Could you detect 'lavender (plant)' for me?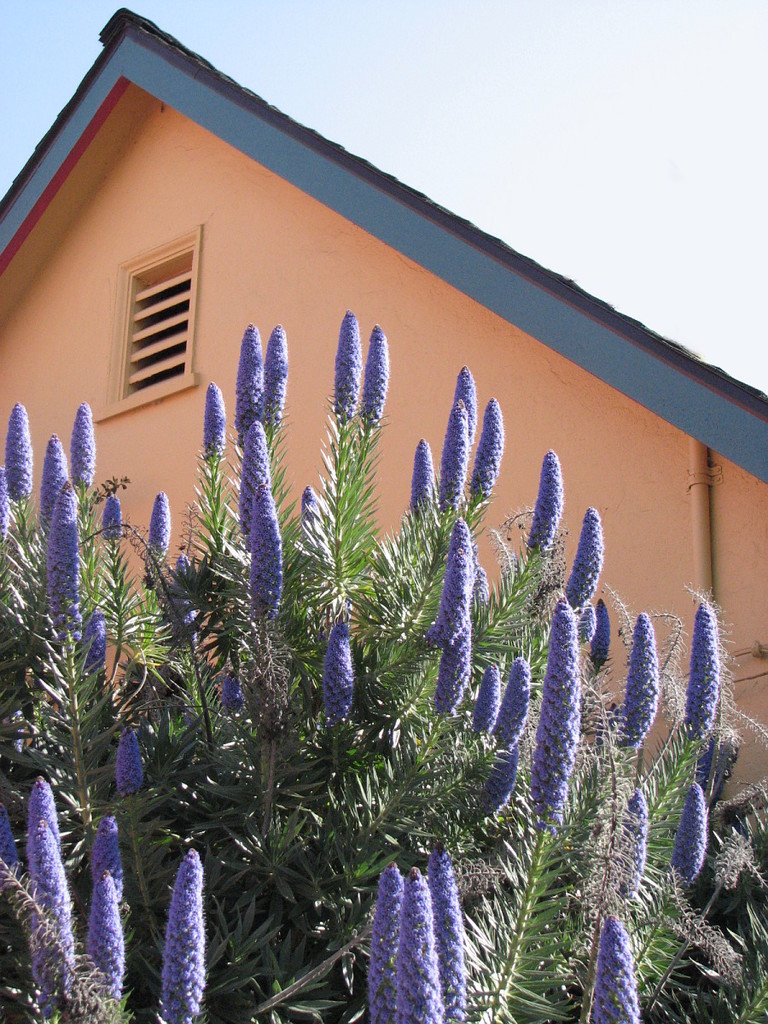
Detection result: <box>371,596,469,825</box>.
